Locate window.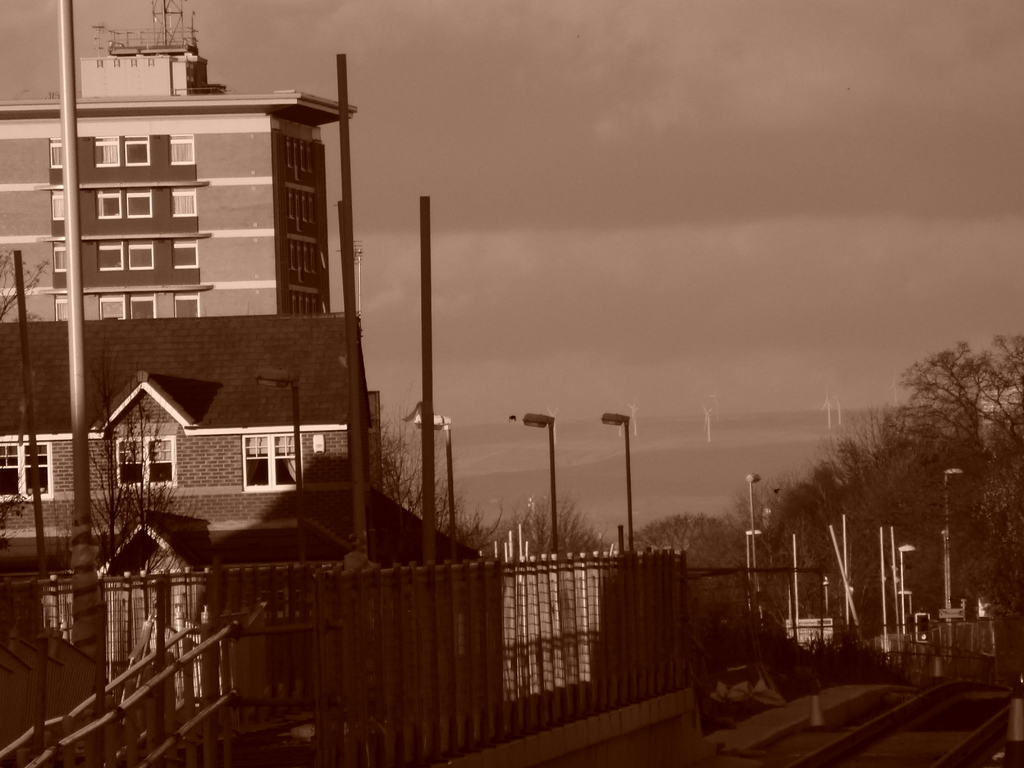
Bounding box: (98,241,123,270).
